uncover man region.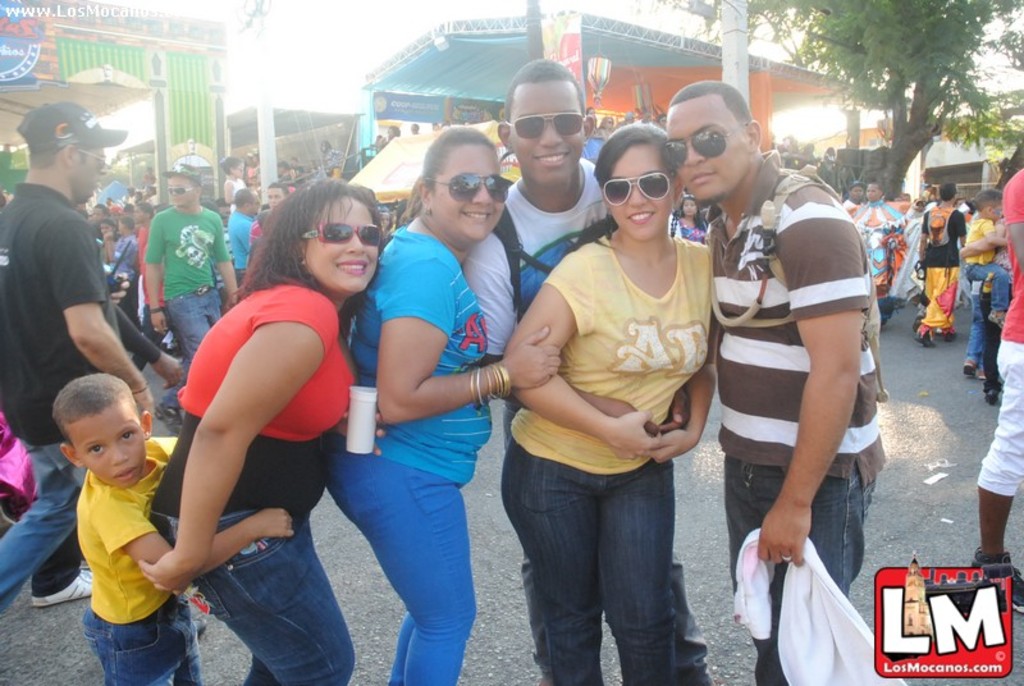
Uncovered: [678, 68, 896, 664].
